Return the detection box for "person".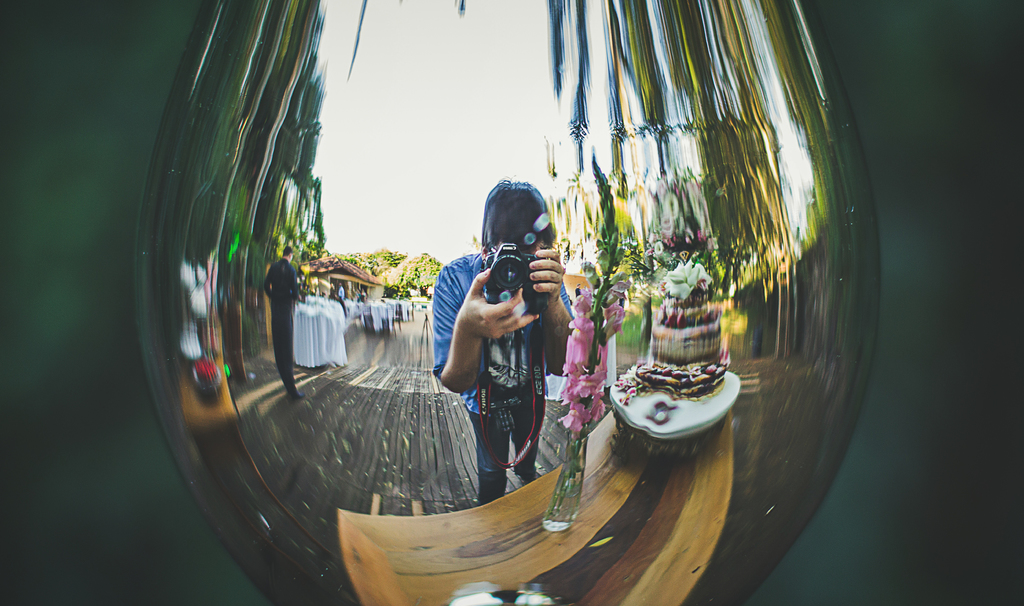
[435,179,583,510].
